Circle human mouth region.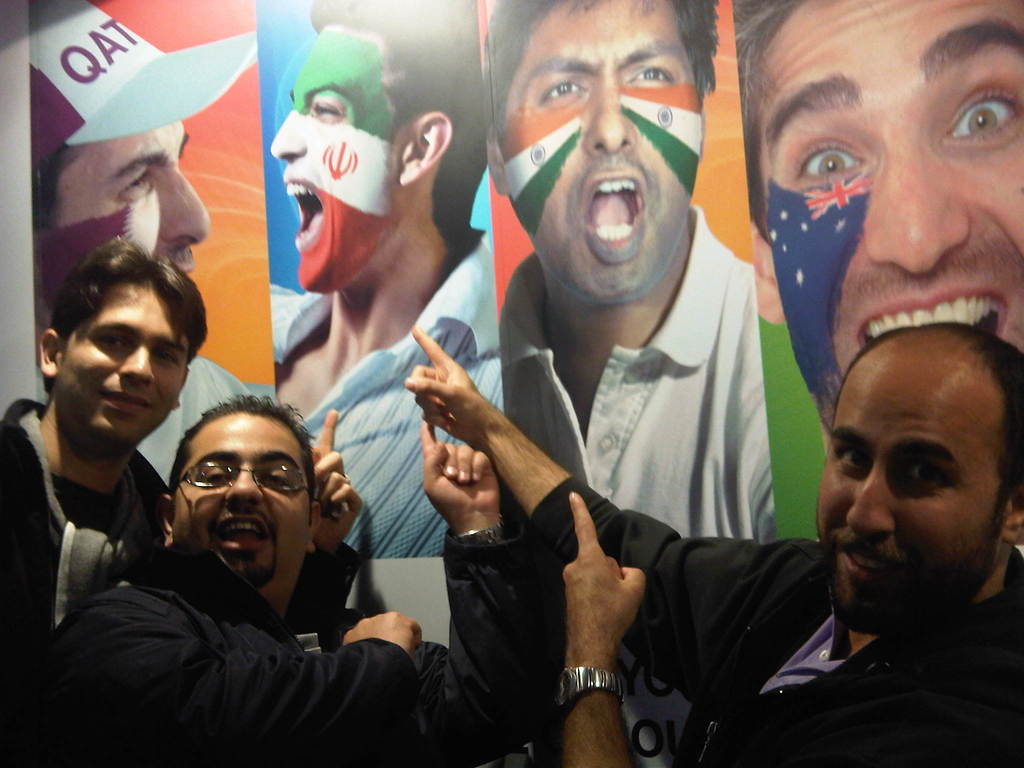
Region: locate(100, 390, 154, 417).
